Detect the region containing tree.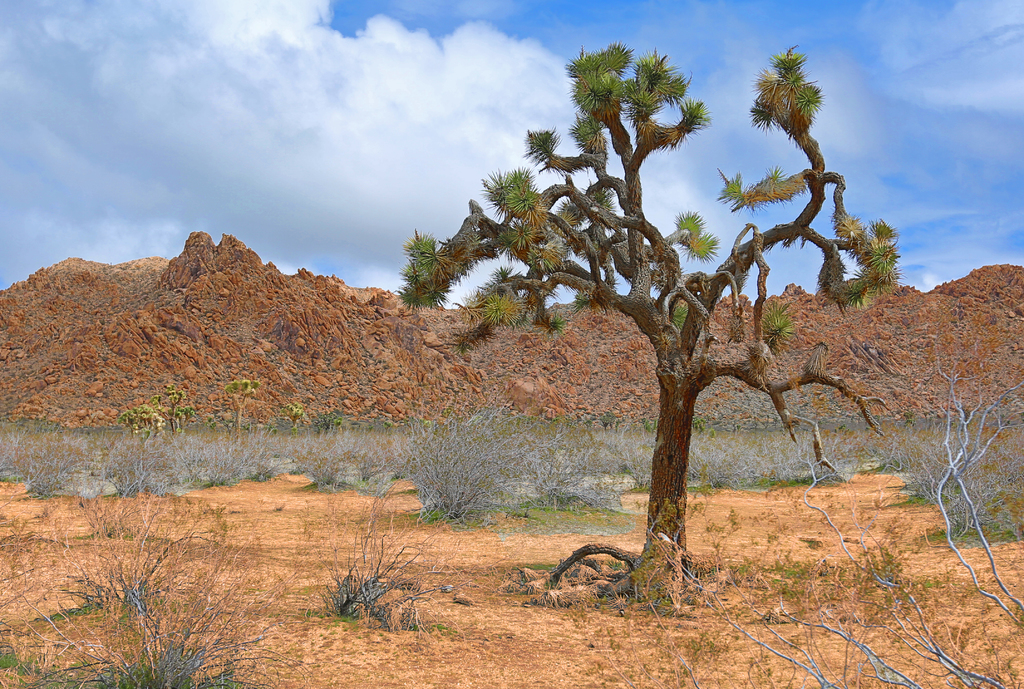
<bbox>204, 406, 224, 430</bbox>.
